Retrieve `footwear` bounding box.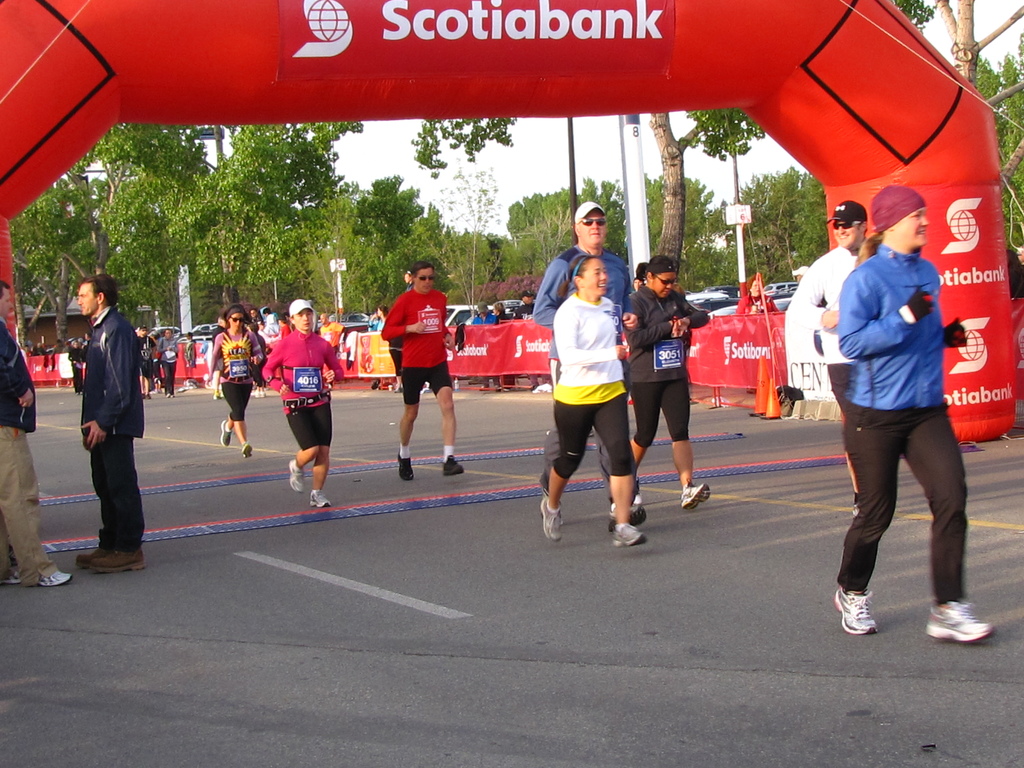
Bounding box: l=166, t=390, r=175, b=397.
